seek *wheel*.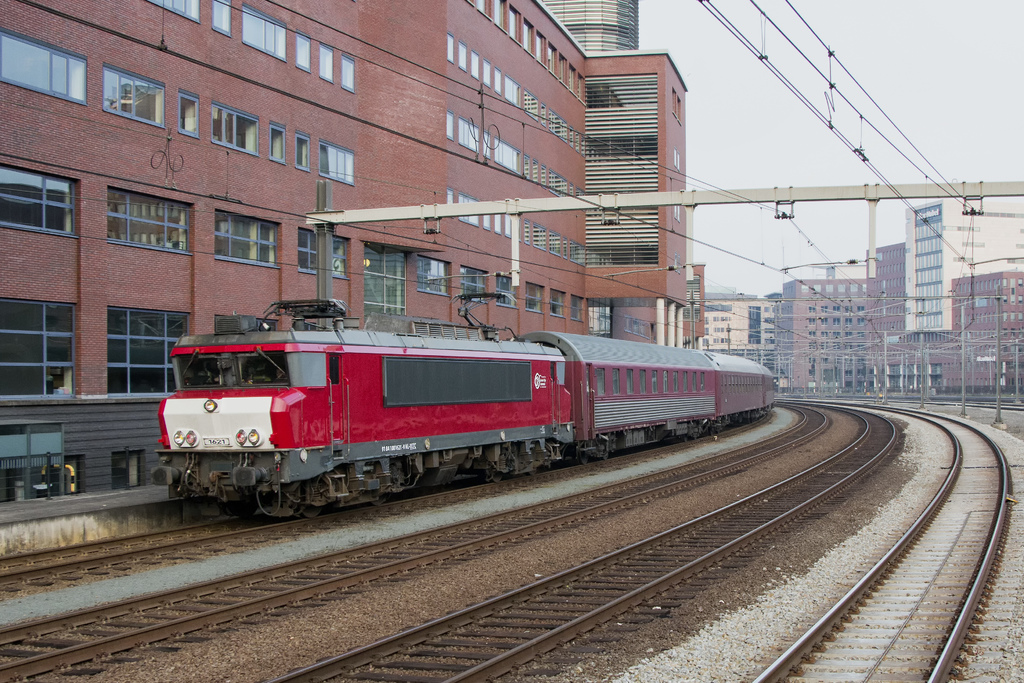
box=[579, 455, 588, 466].
